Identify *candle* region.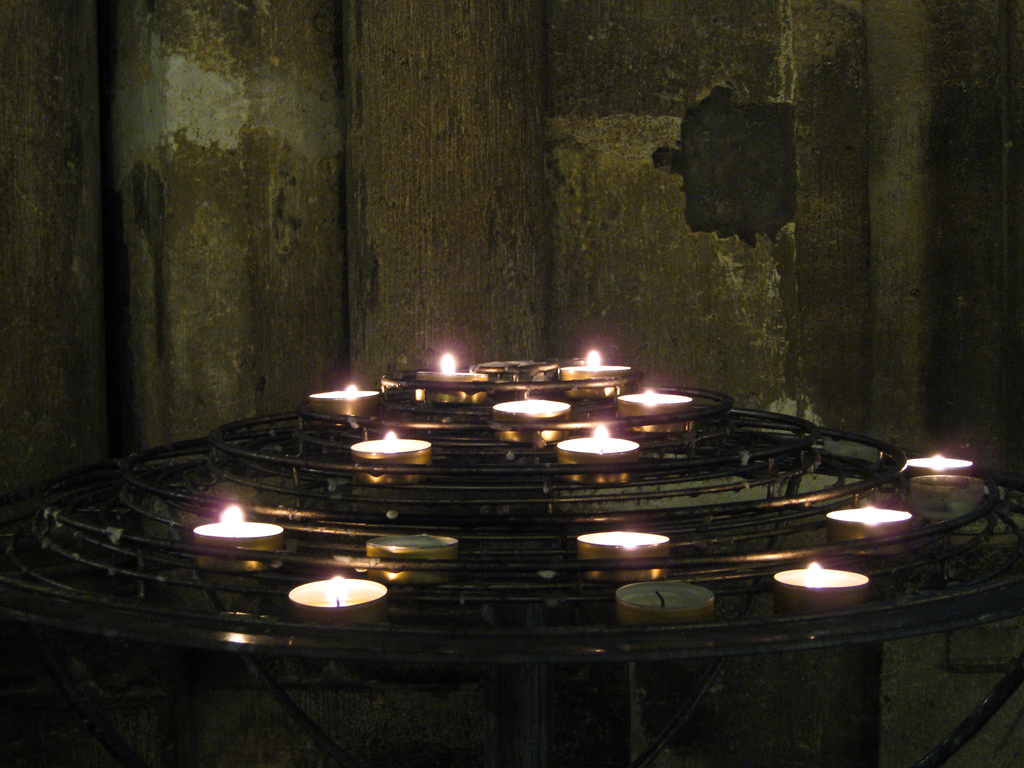
Region: x1=828, y1=503, x2=911, y2=546.
